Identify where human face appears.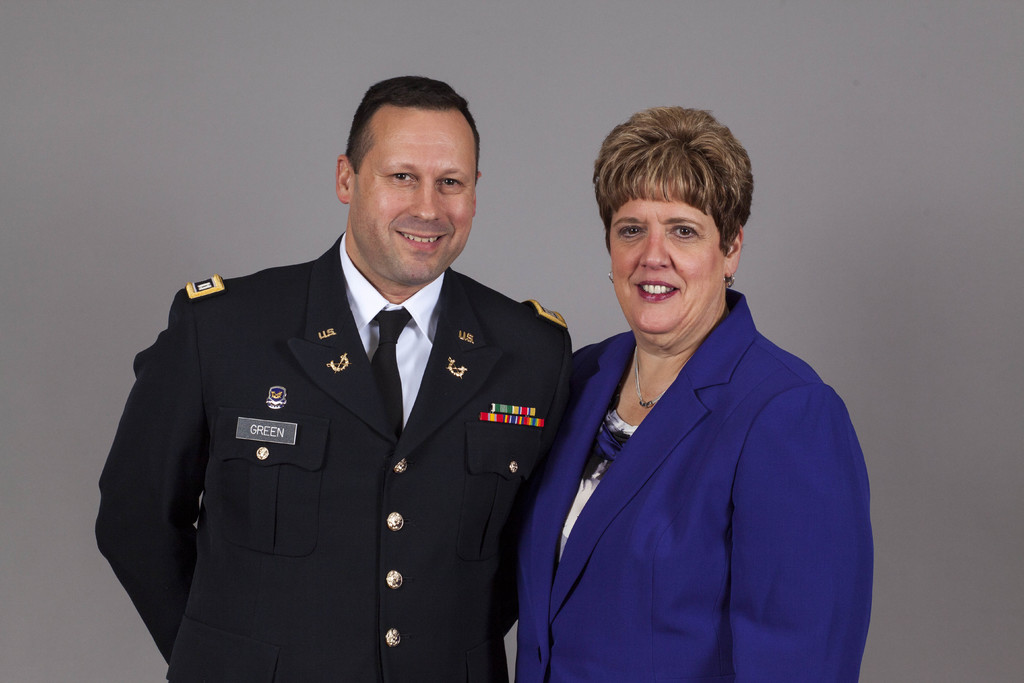
Appears at <box>348,106,475,278</box>.
